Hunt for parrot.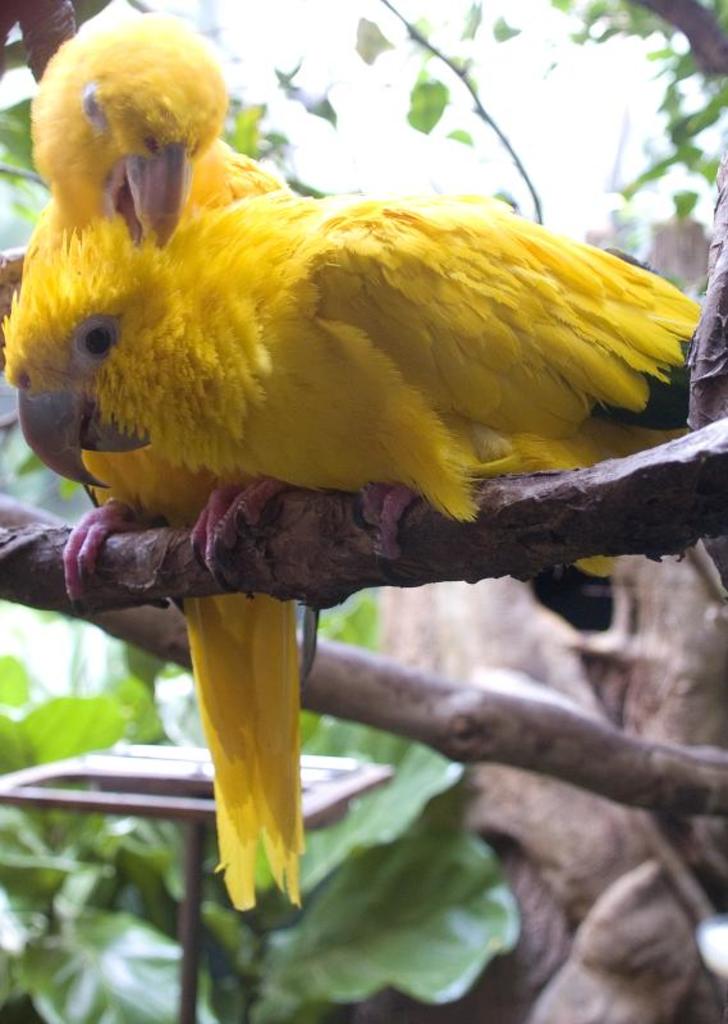
Hunted down at left=27, top=9, right=306, bottom=913.
